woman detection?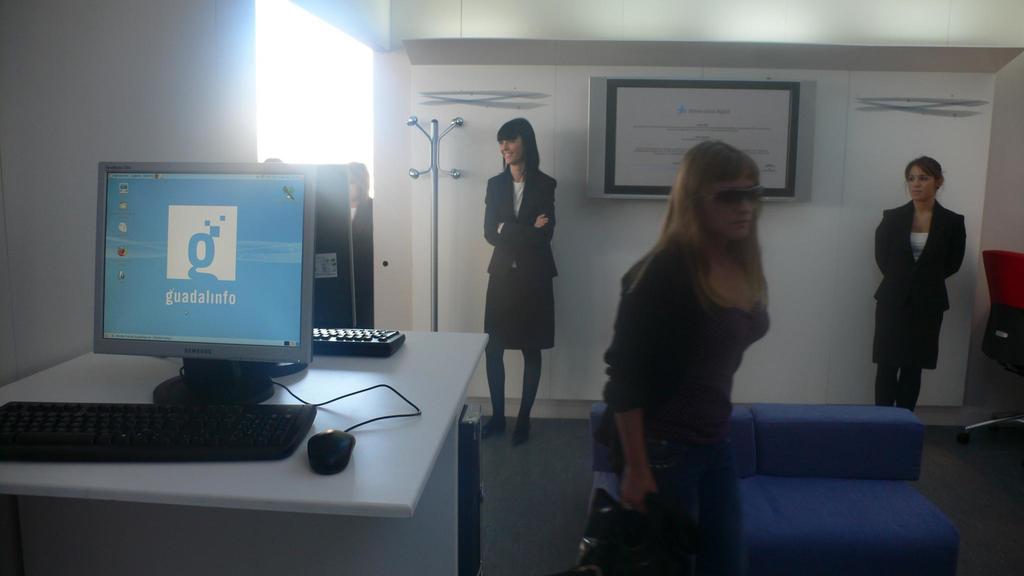
<bbox>870, 150, 965, 407</bbox>
